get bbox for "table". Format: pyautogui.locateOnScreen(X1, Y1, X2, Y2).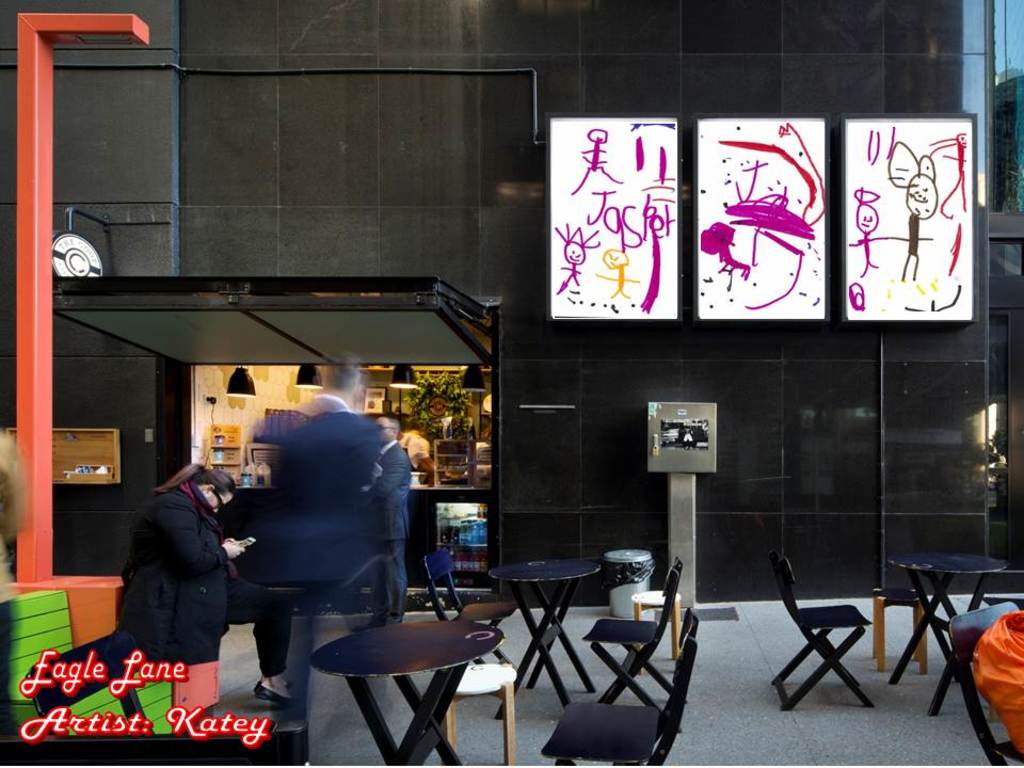
pyautogui.locateOnScreen(483, 560, 601, 719).
